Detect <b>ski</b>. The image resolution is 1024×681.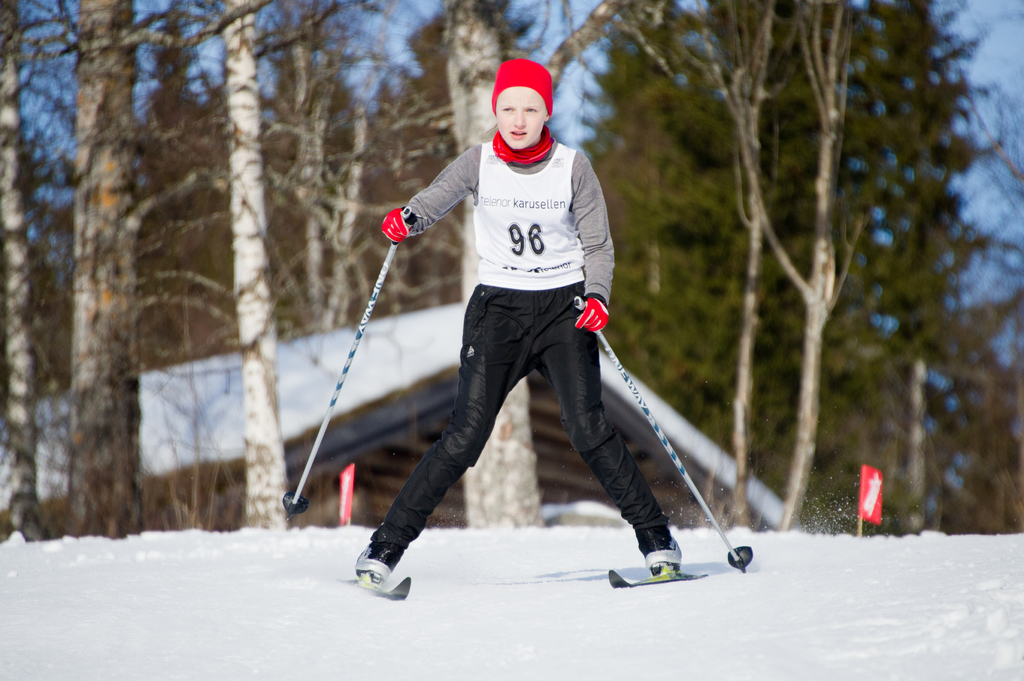
l=608, t=566, r=714, b=586.
